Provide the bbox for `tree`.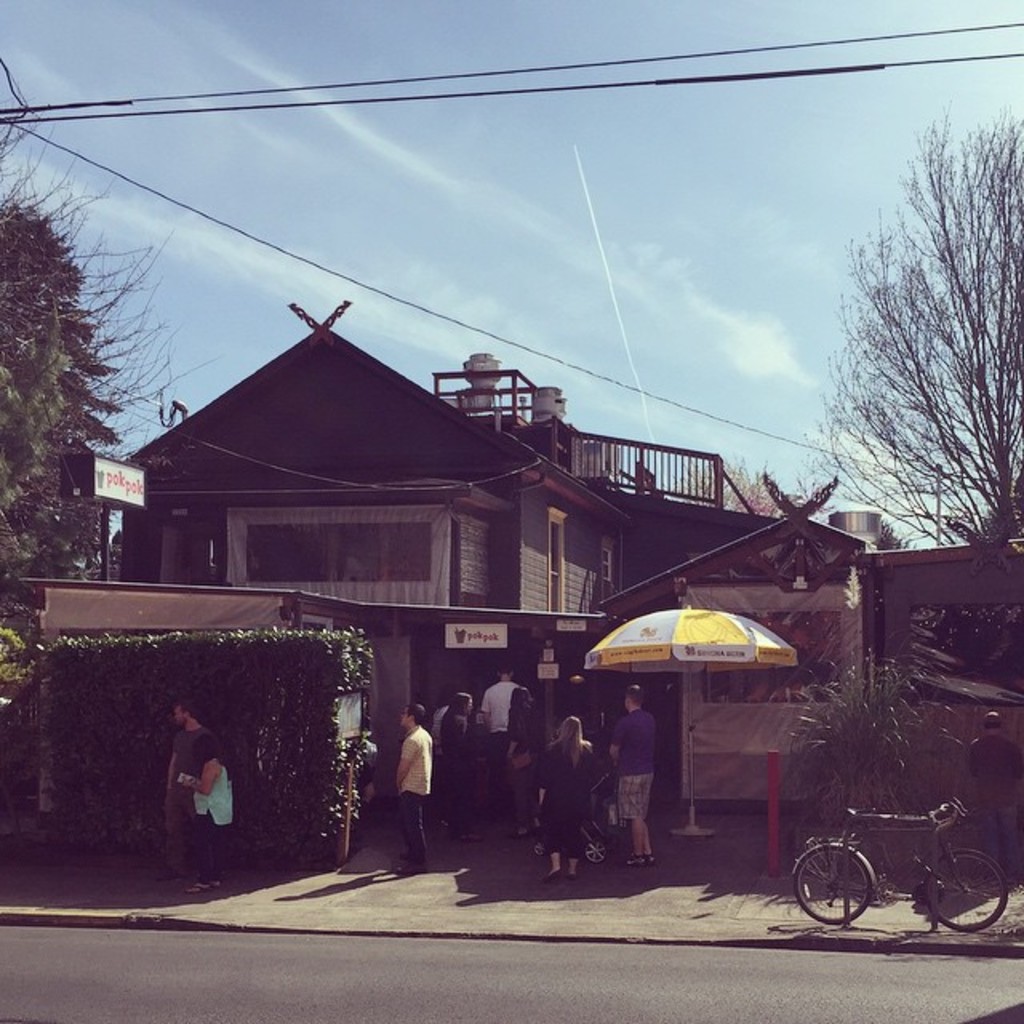
{"x1": 773, "y1": 650, "x2": 1022, "y2": 928}.
